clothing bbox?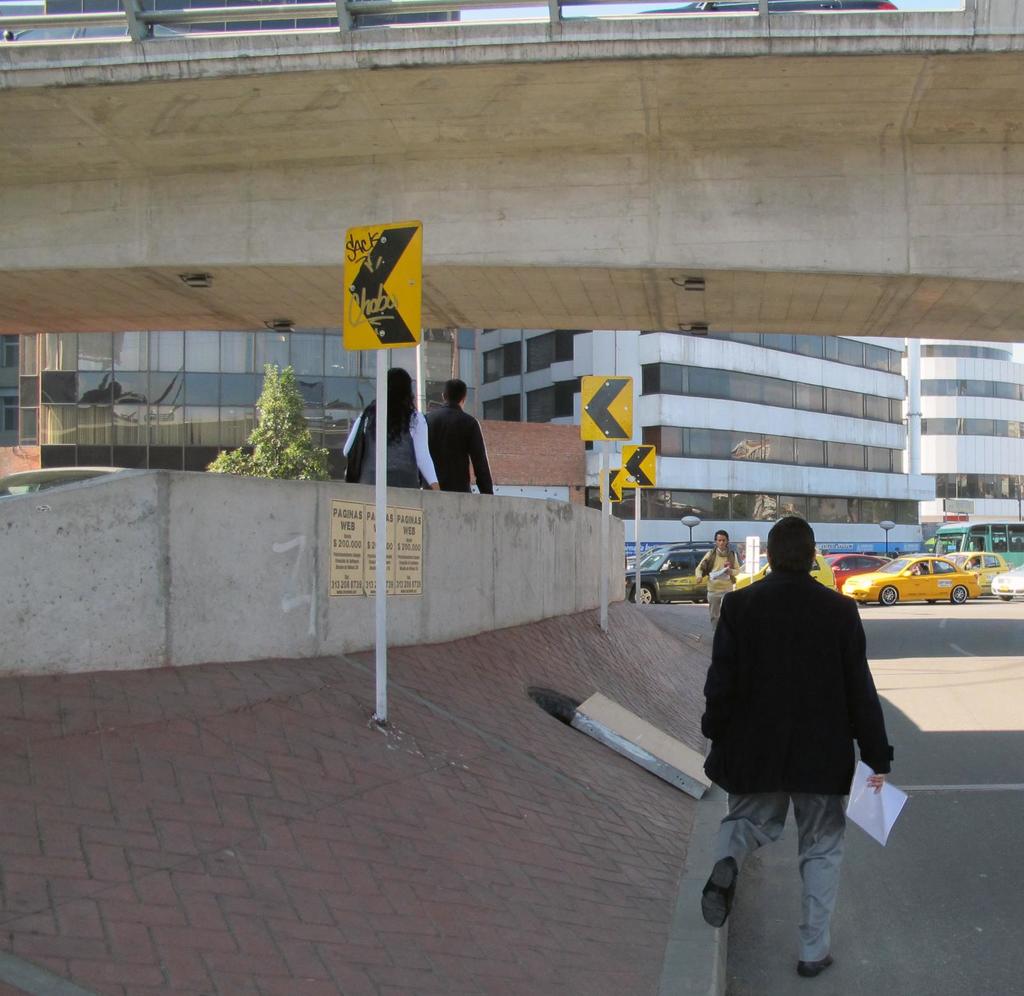
box(348, 415, 438, 486)
